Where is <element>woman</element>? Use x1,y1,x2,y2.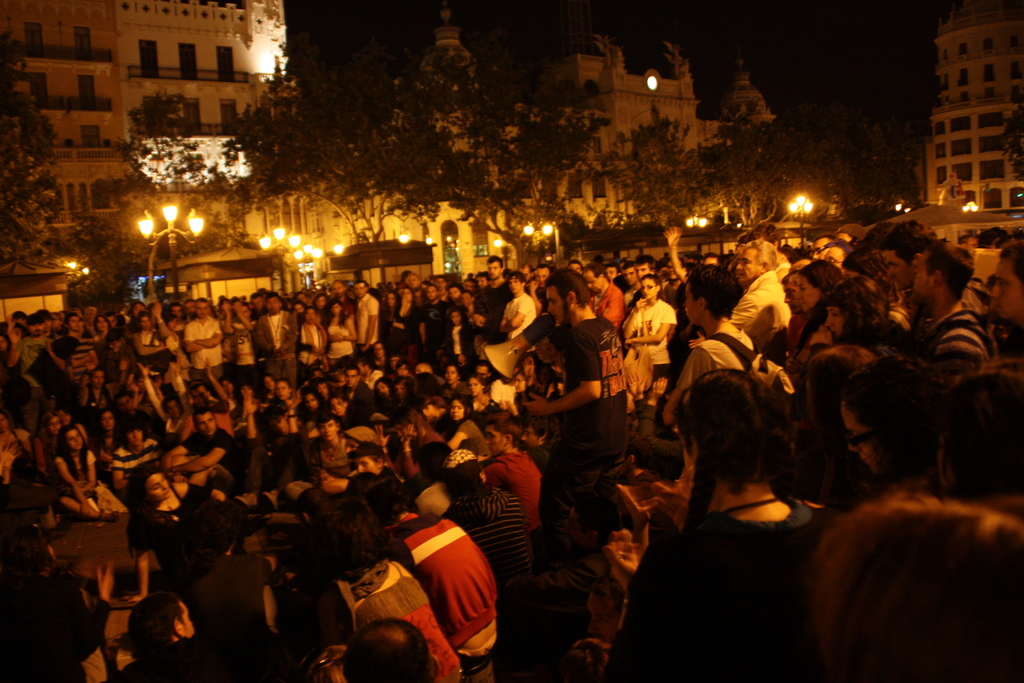
646,345,858,681.
